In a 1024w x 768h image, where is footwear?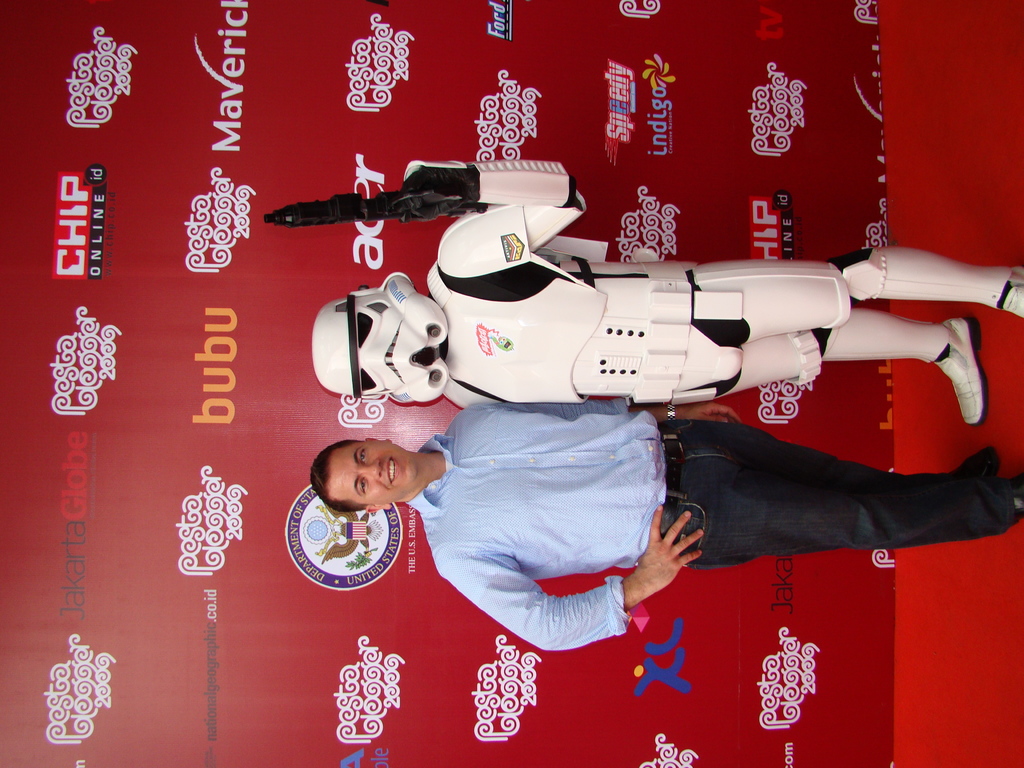
l=1004, t=472, r=1023, b=522.
